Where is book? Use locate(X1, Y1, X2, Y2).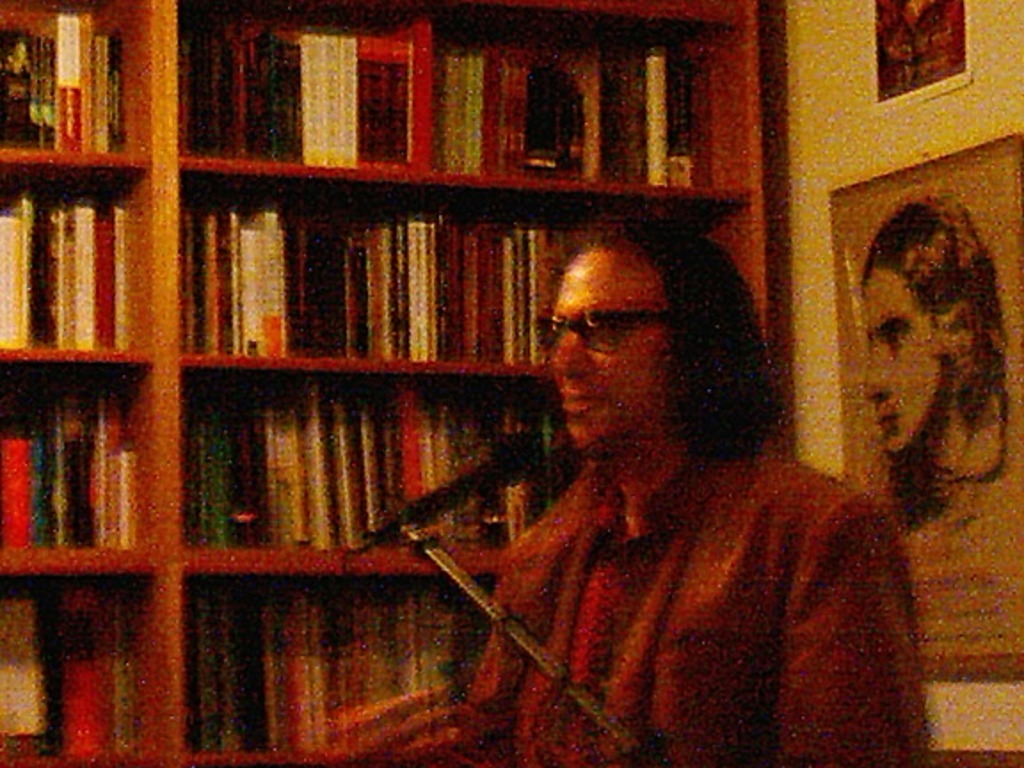
locate(331, 41, 370, 164).
